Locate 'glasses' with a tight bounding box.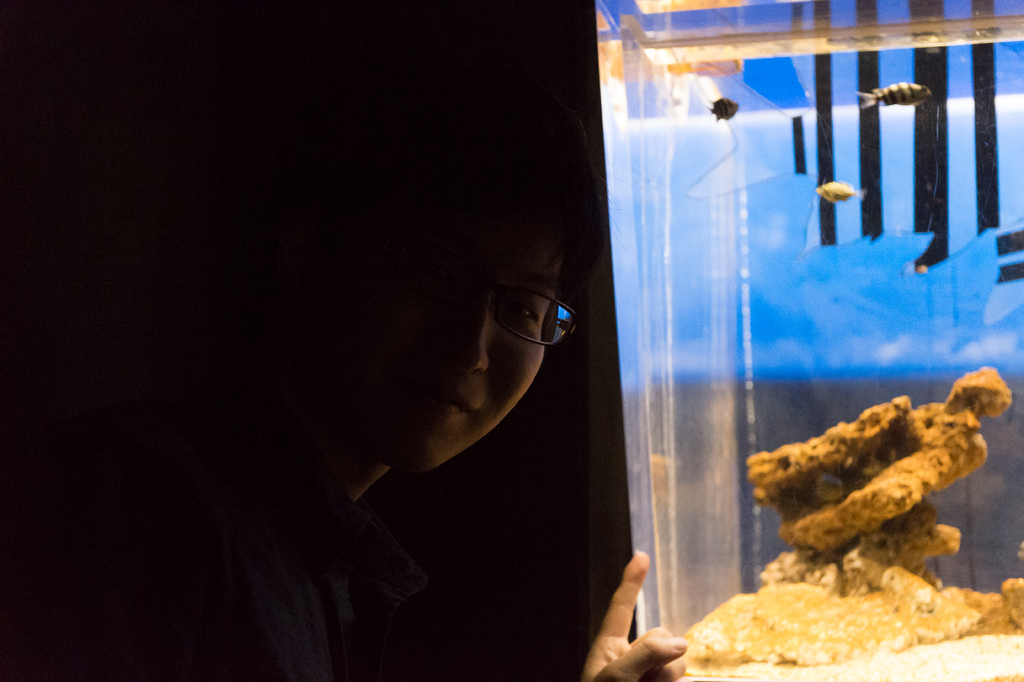
rect(451, 284, 594, 346).
